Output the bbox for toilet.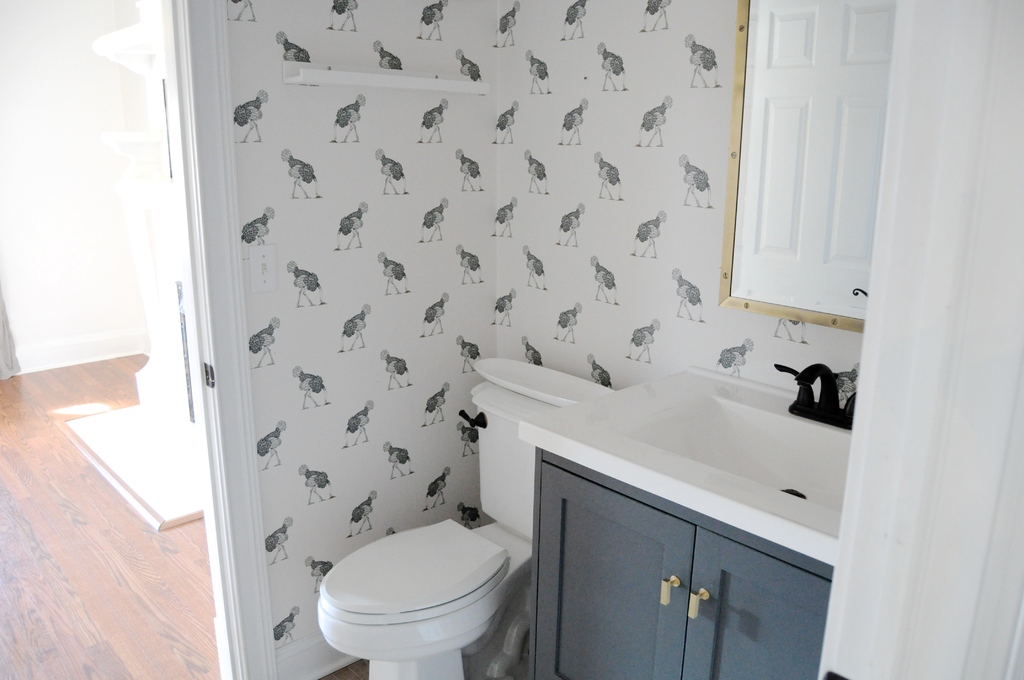
(291, 525, 550, 675).
